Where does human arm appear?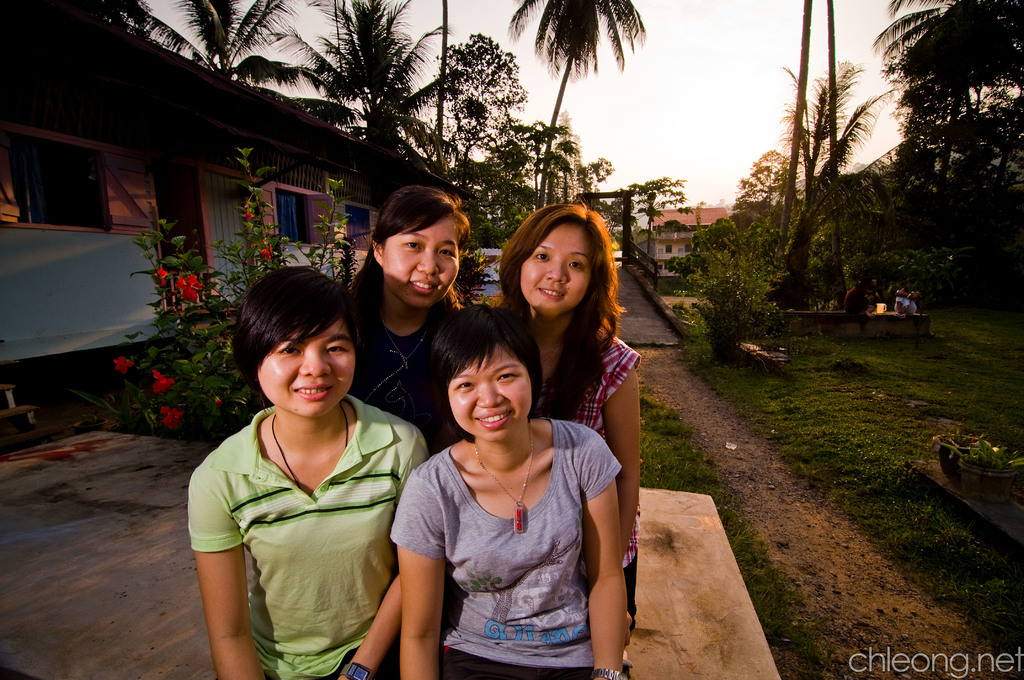
Appears at {"x1": 577, "y1": 422, "x2": 621, "y2": 679}.
